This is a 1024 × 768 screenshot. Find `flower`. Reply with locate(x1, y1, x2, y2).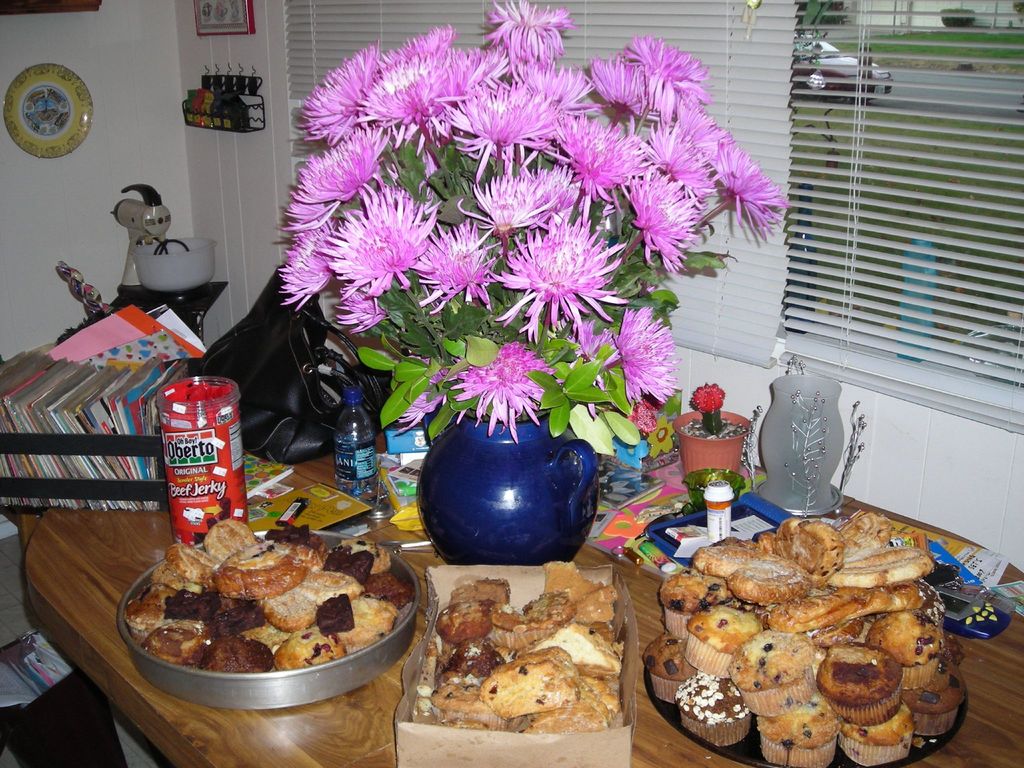
locate(559, 312, 624, 388).
